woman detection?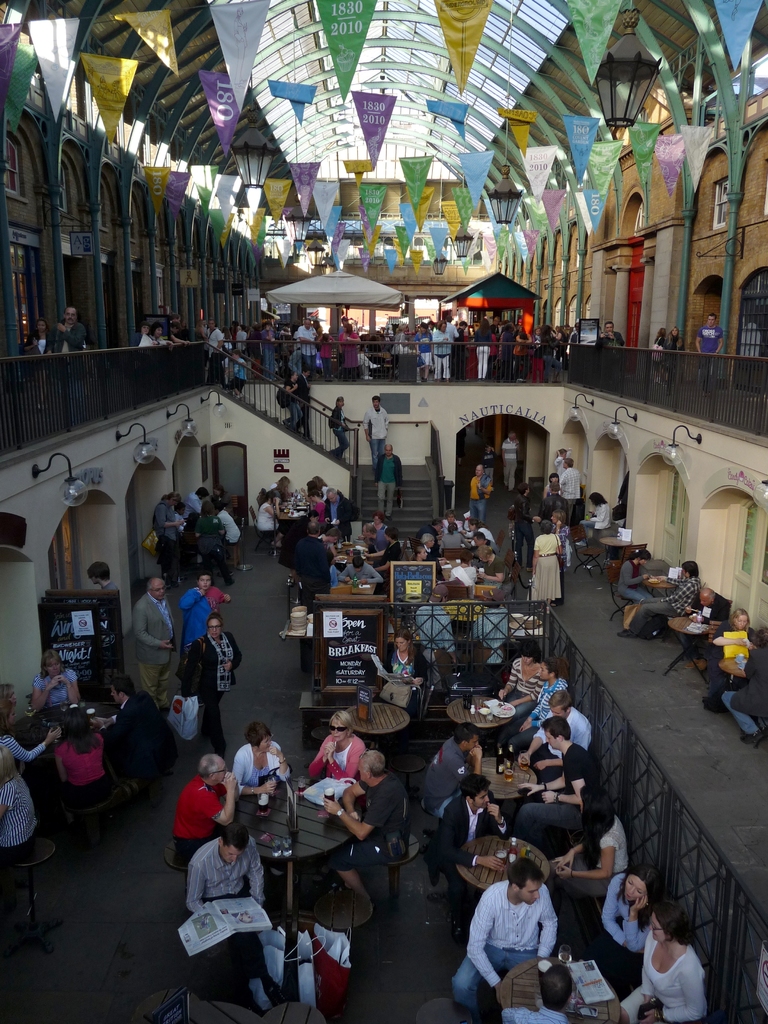
459,515,494,543
